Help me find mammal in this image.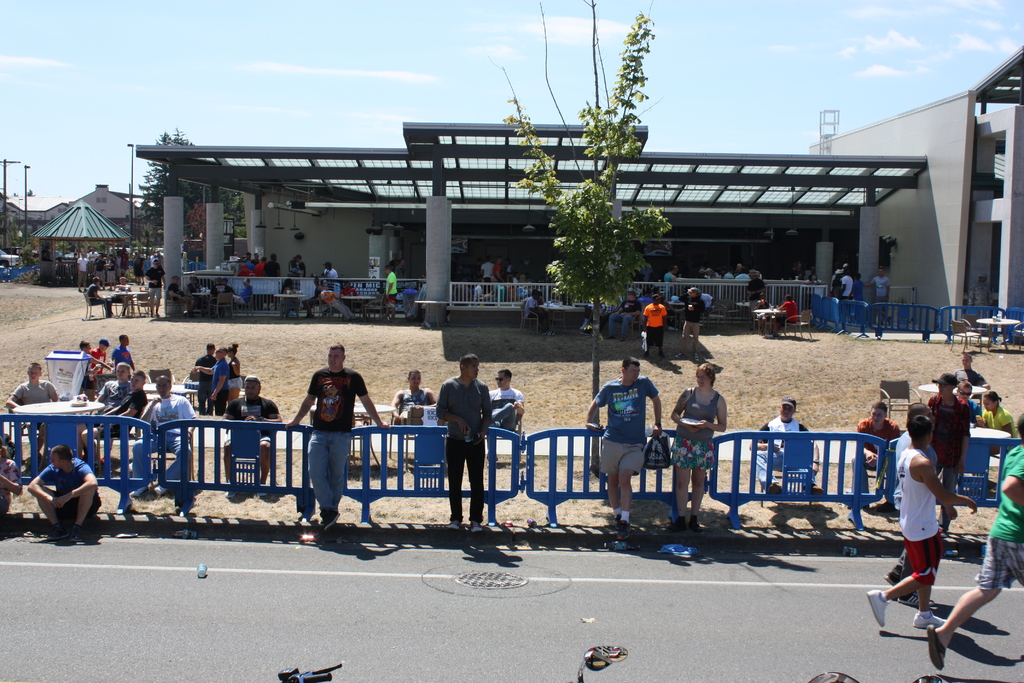
Found it: (x1=303, y1=279, x2=321, y2=315).
